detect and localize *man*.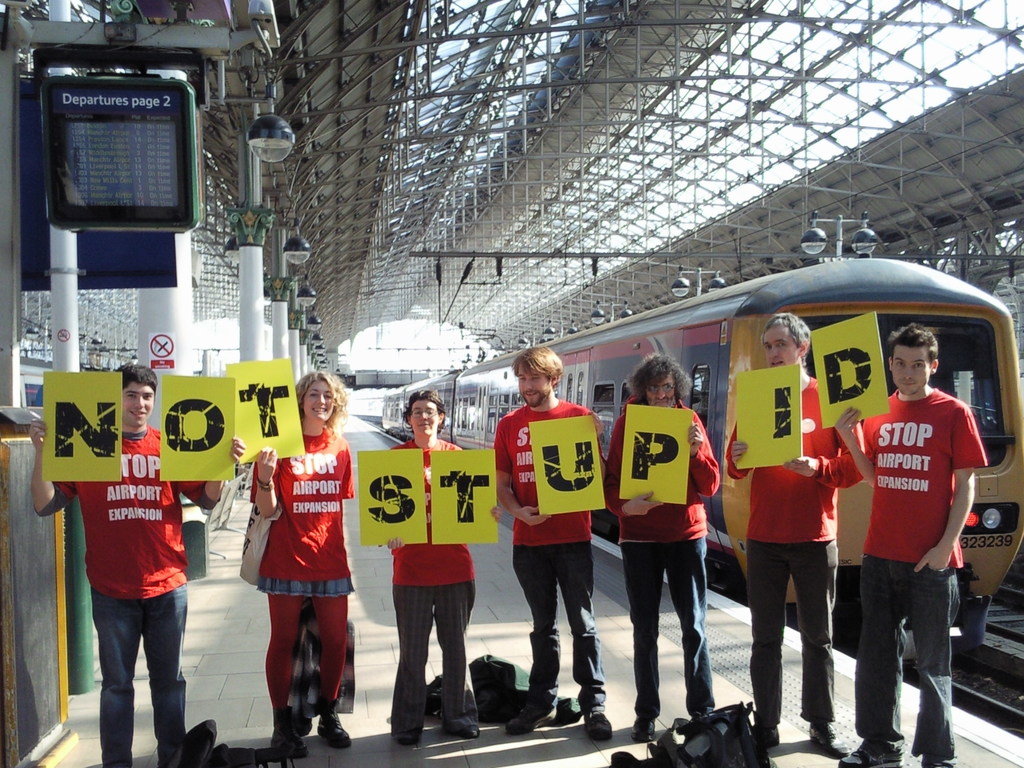
Localized at Rect(827, 323, 989, 761).
